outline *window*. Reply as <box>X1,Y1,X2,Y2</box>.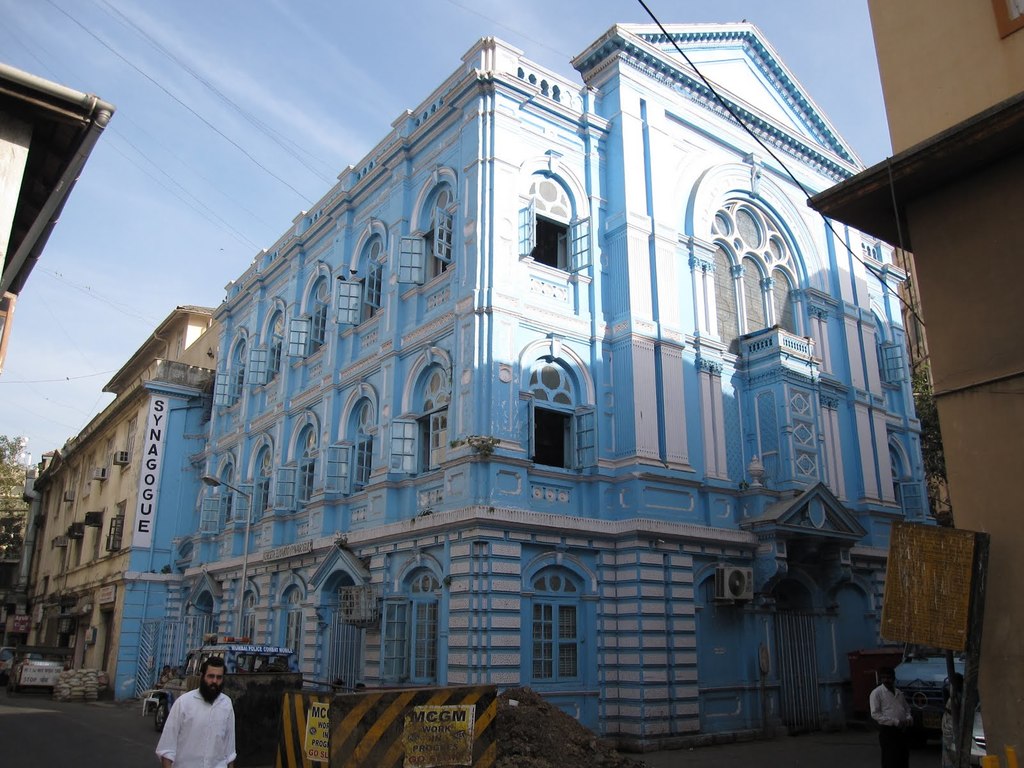
<box>524,197,598,279</box>.
